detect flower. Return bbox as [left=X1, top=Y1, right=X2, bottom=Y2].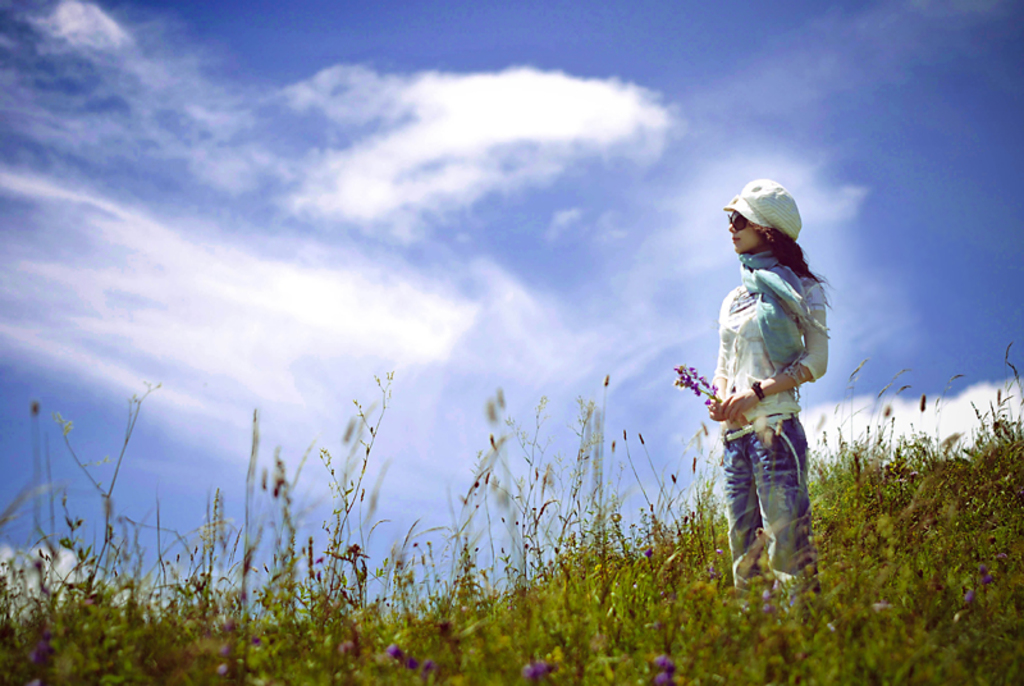
[left=652, top=655, right=677, bottom=685].
